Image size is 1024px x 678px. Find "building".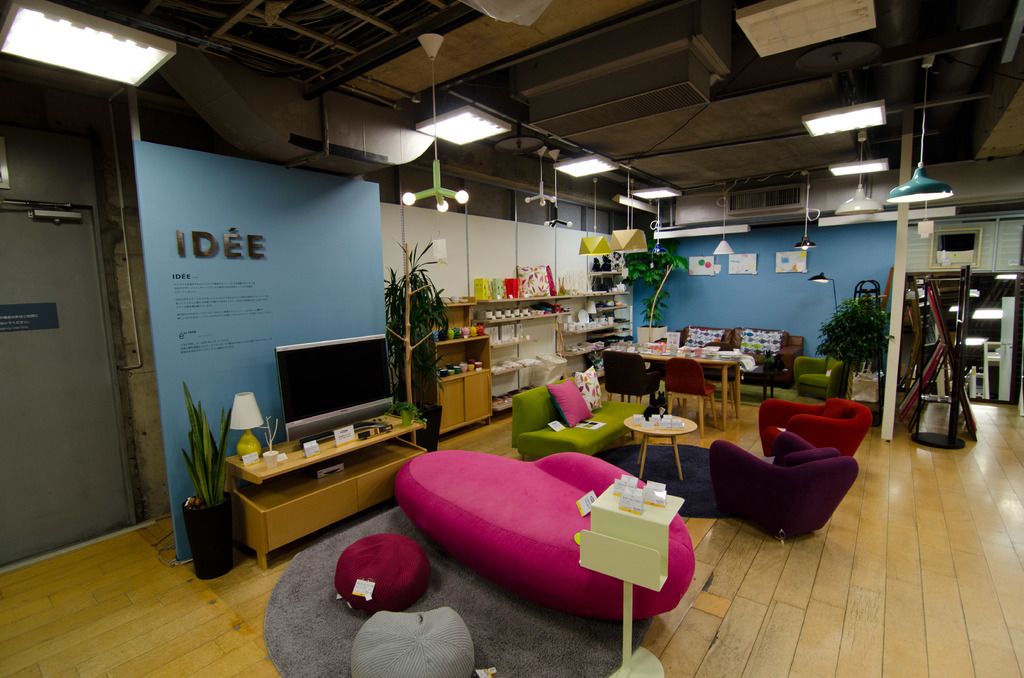
box=[0, 0, 1023, 677].
